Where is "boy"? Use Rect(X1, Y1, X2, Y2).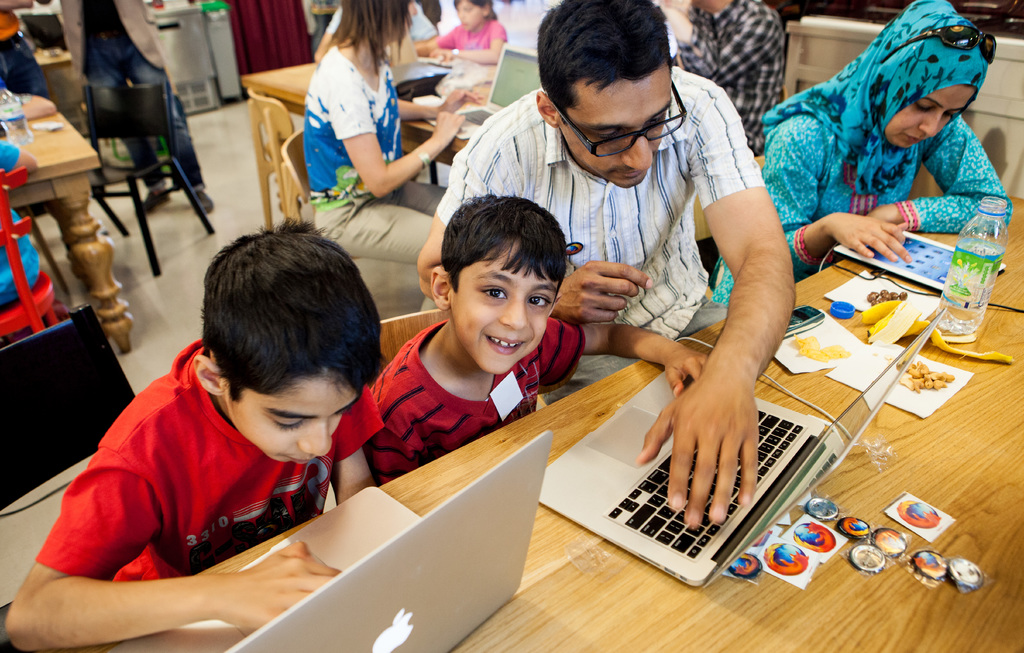
Rect(374, 195, 707, 489).
